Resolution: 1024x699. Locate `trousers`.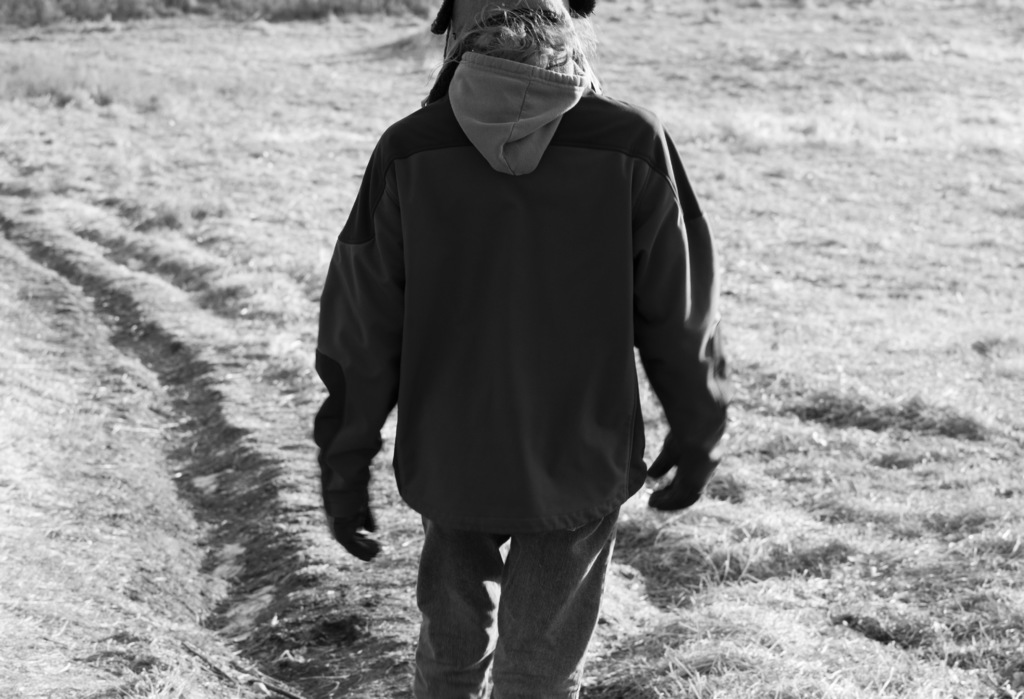
pyautogui.locateOnScreen(397, 490, 621, 671).
